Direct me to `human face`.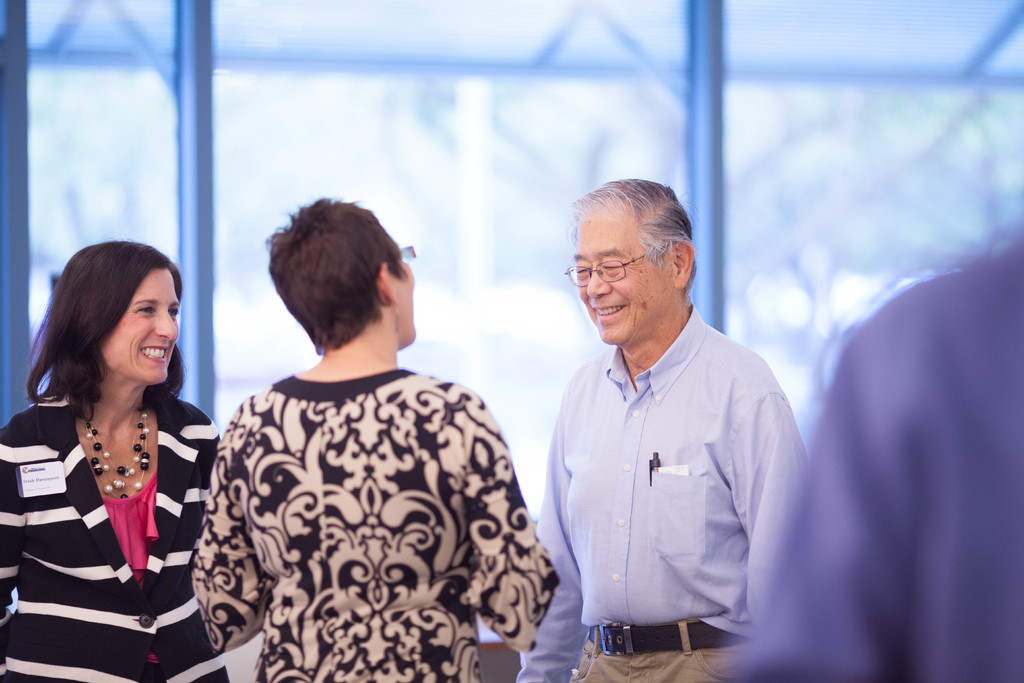
Direction: [x1=573, y1=222, x2=666, y2=342].
